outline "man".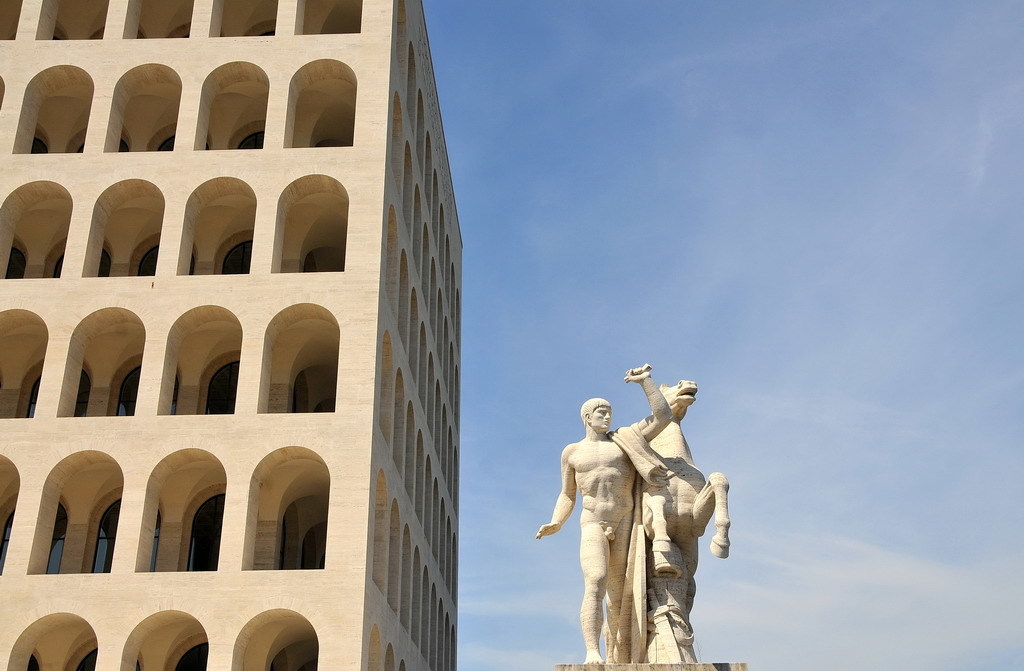
Outline: [533, 358, 678, 665].
